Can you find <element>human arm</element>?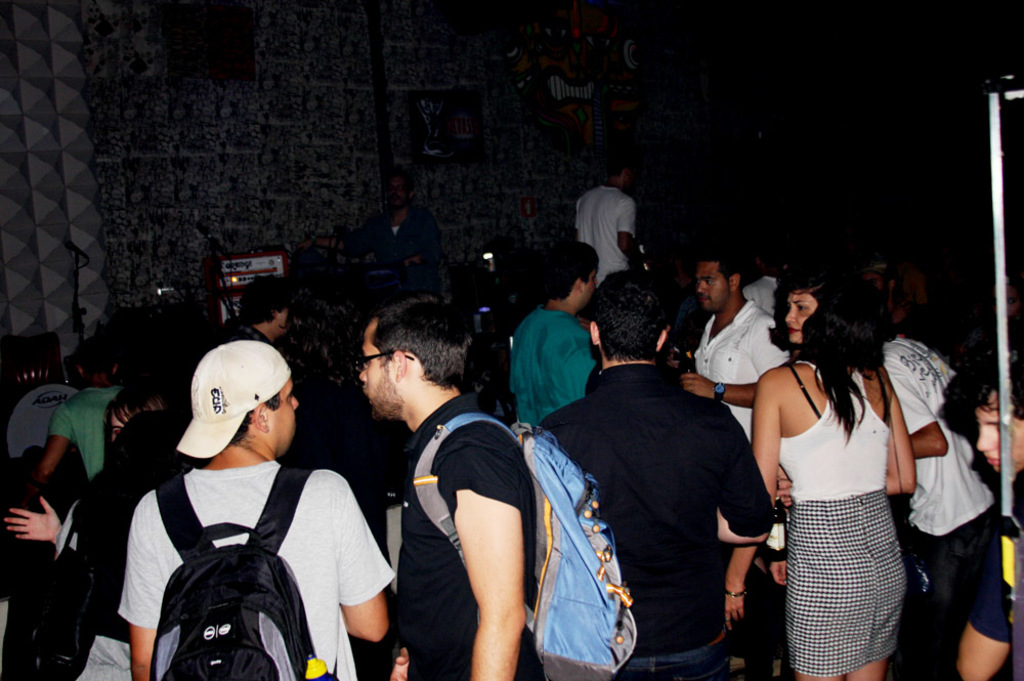
Yes, bounding box: <region>120, 500, 169, 680</region>.
